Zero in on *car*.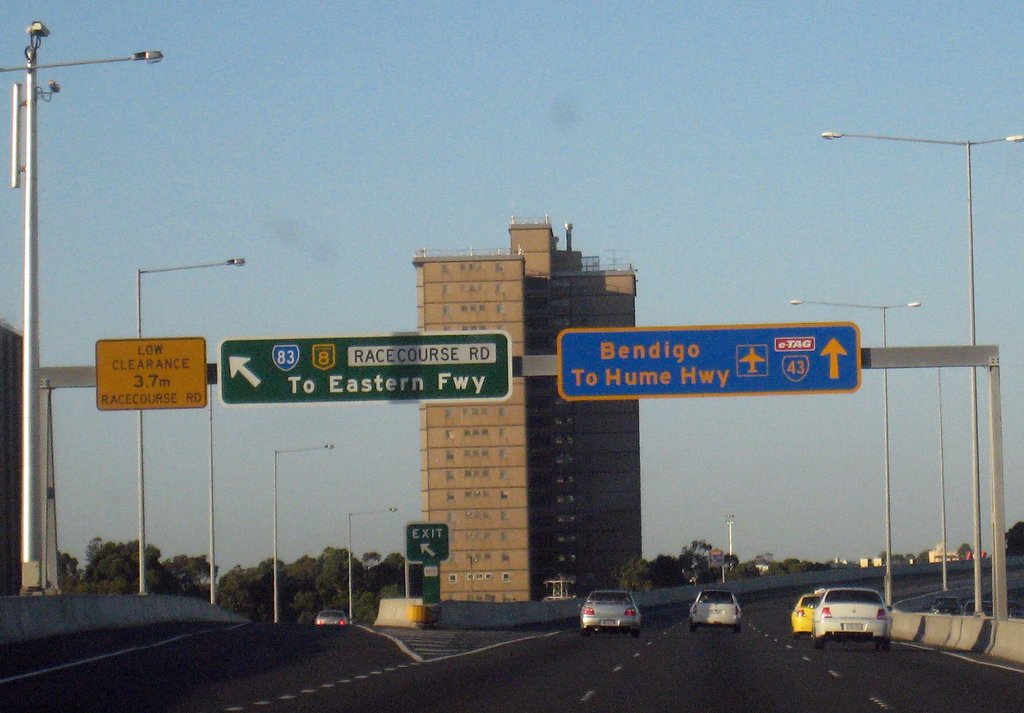
Zeroed in: <bbox>691, 590, 740, 635</bbox>.
